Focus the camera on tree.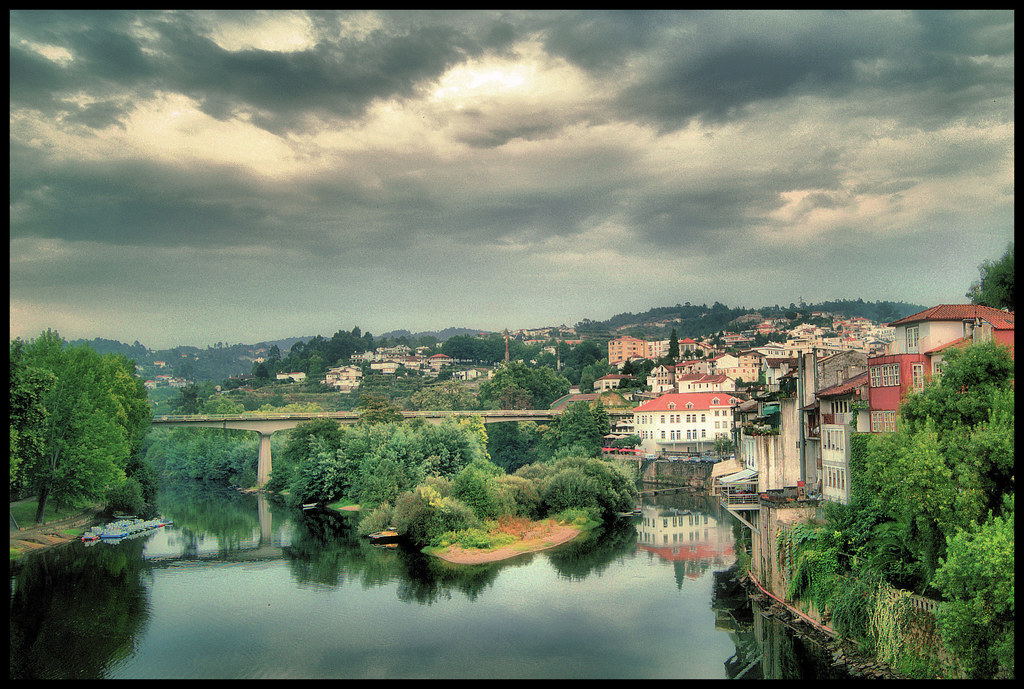
Focus region: (left=364, top=457, right=397, bottom=516).
